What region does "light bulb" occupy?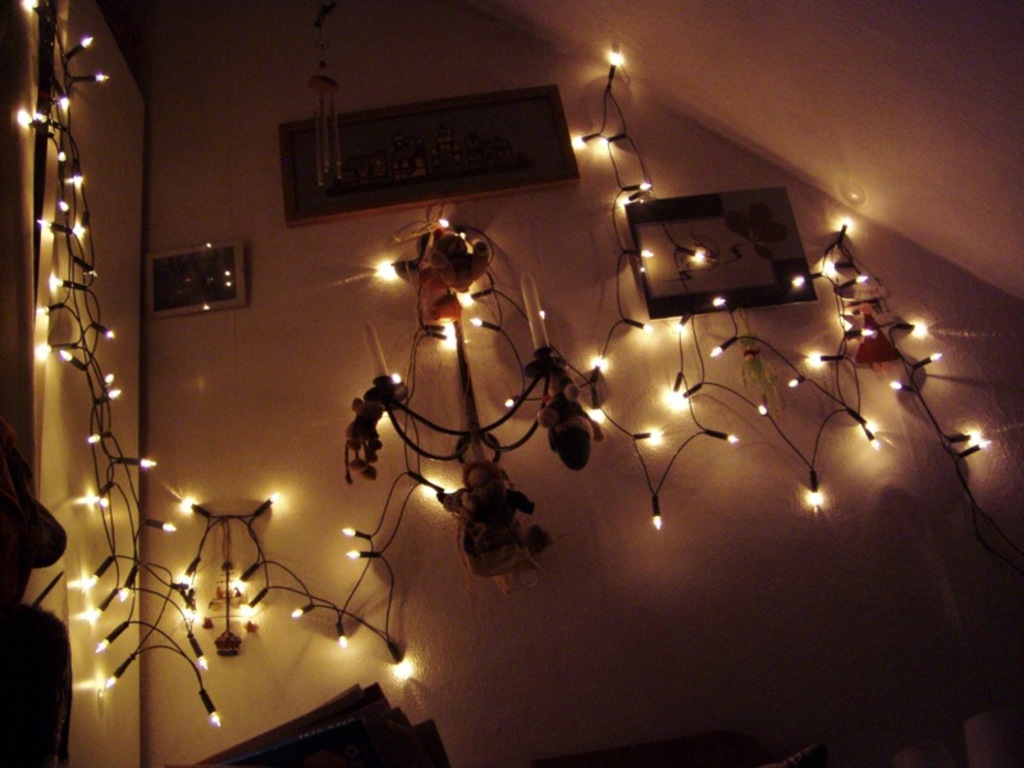
384,265,394,276.
